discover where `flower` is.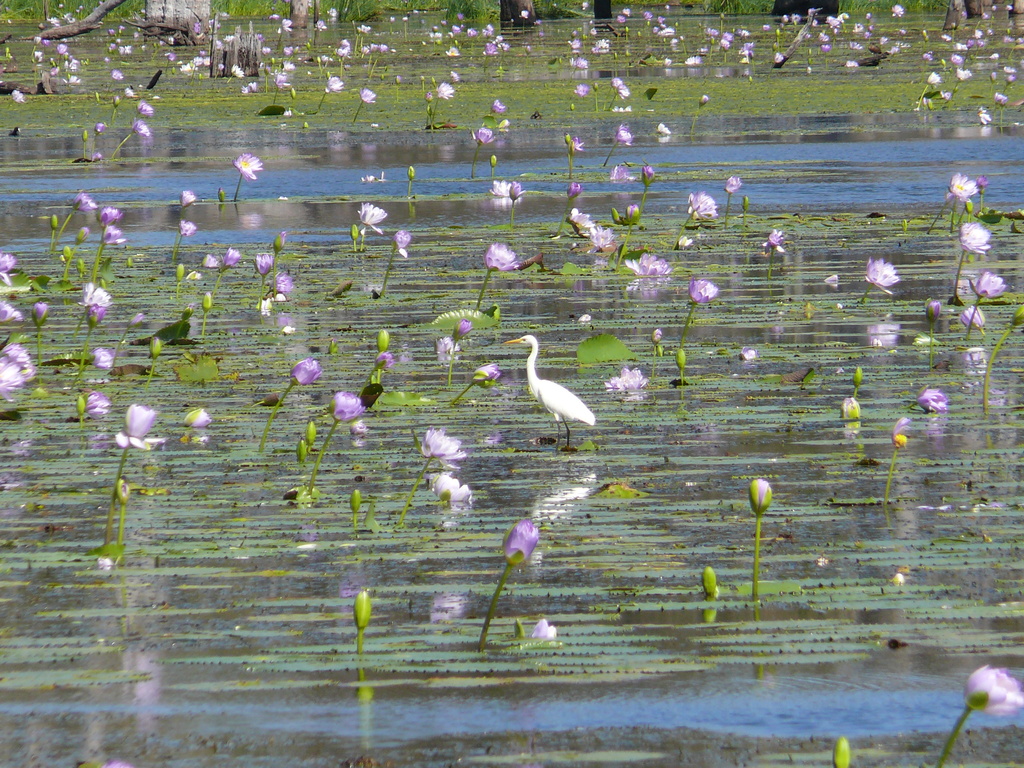
Discovered at Rect(614, 124, 633, 147).
